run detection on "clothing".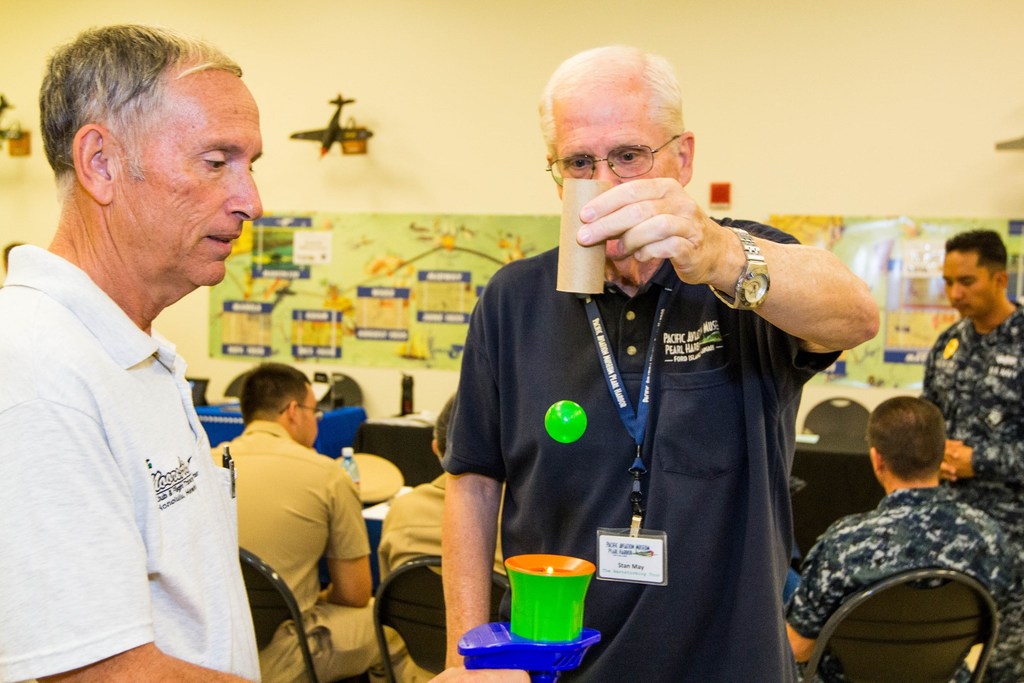
Result: bbox(0, 238, 264, 682).
